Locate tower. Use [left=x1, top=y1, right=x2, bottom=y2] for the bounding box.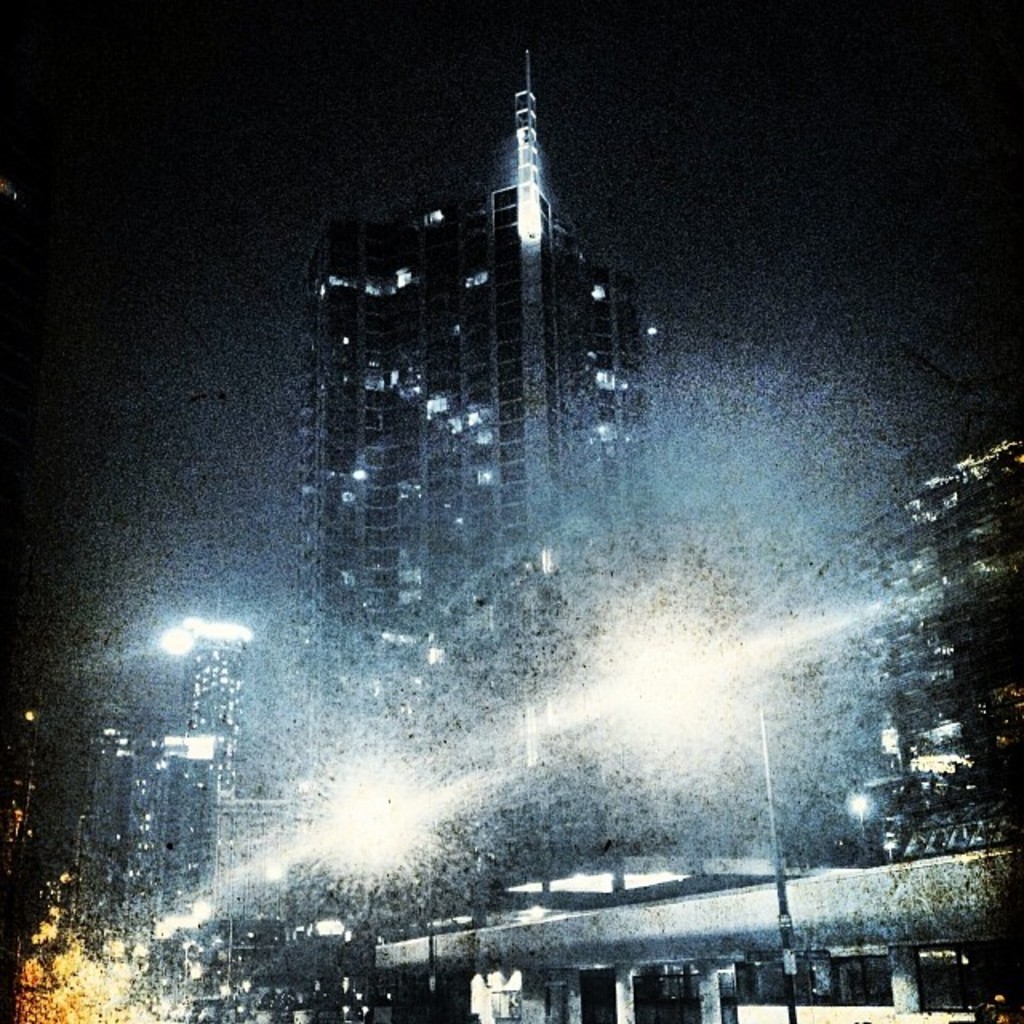
[left=69, top=706, right=144, bottom=910].
